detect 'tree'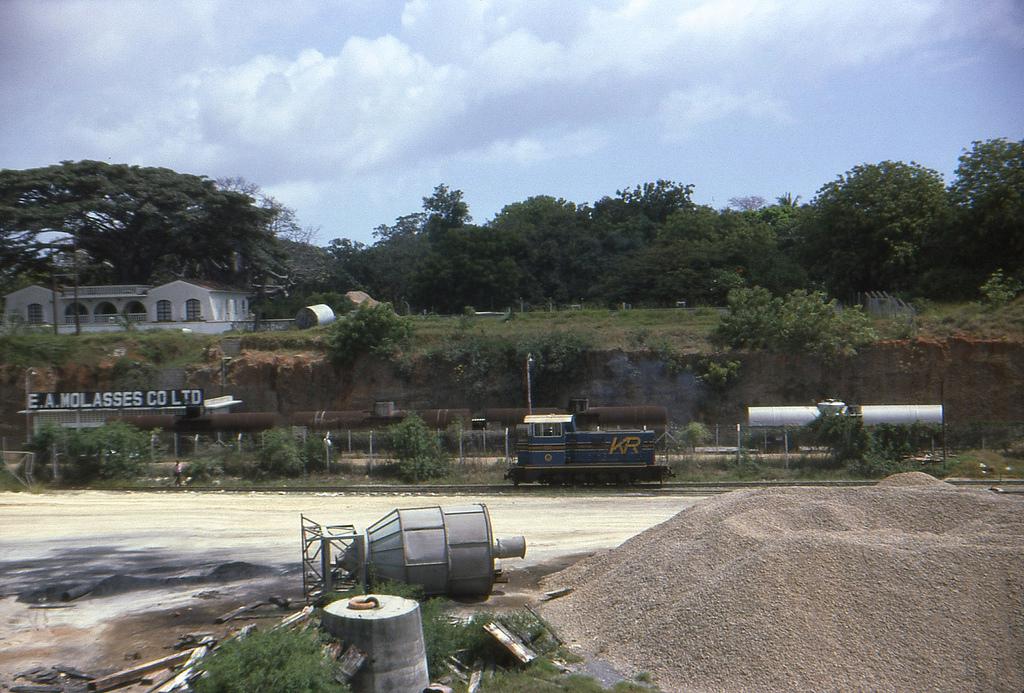
[311, 293, 420, 393]
